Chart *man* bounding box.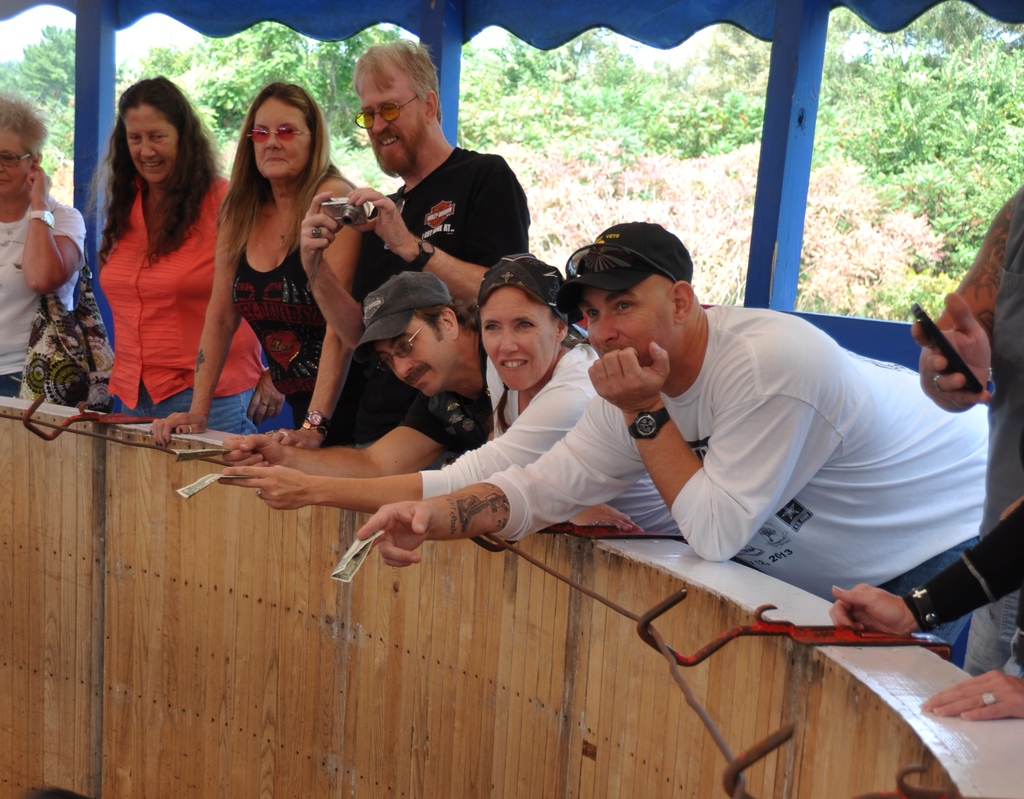
Charted: BBox(209, 268, 492, 475).
